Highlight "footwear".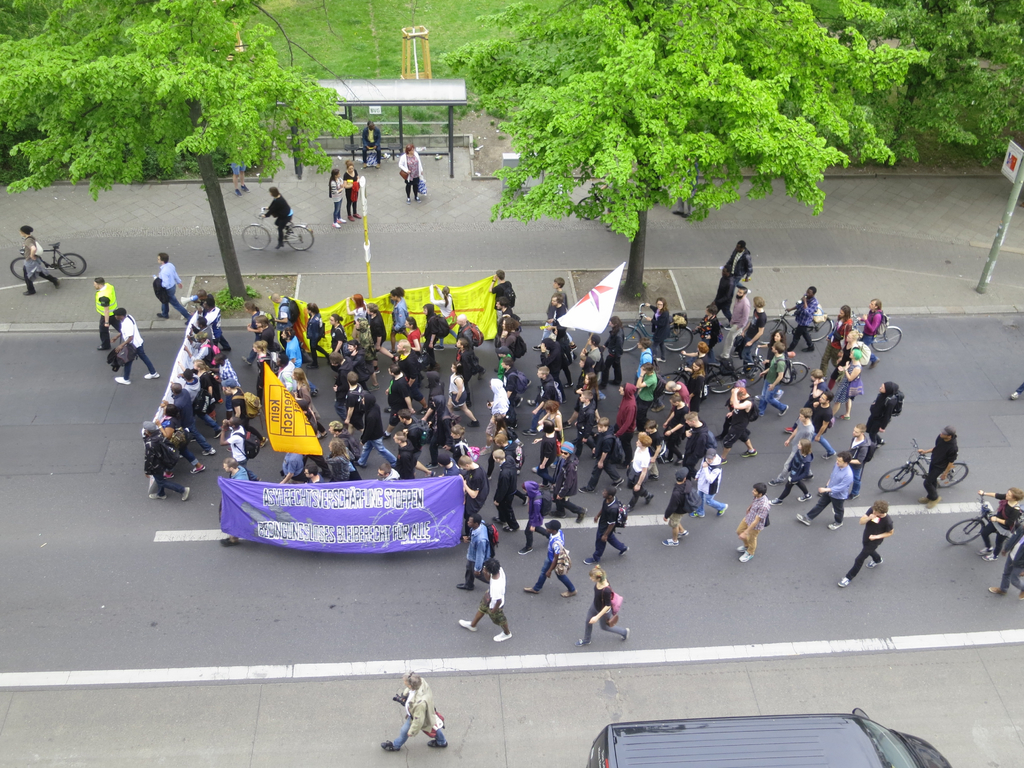
Highlighted region: (477, 368, 485, 380).
